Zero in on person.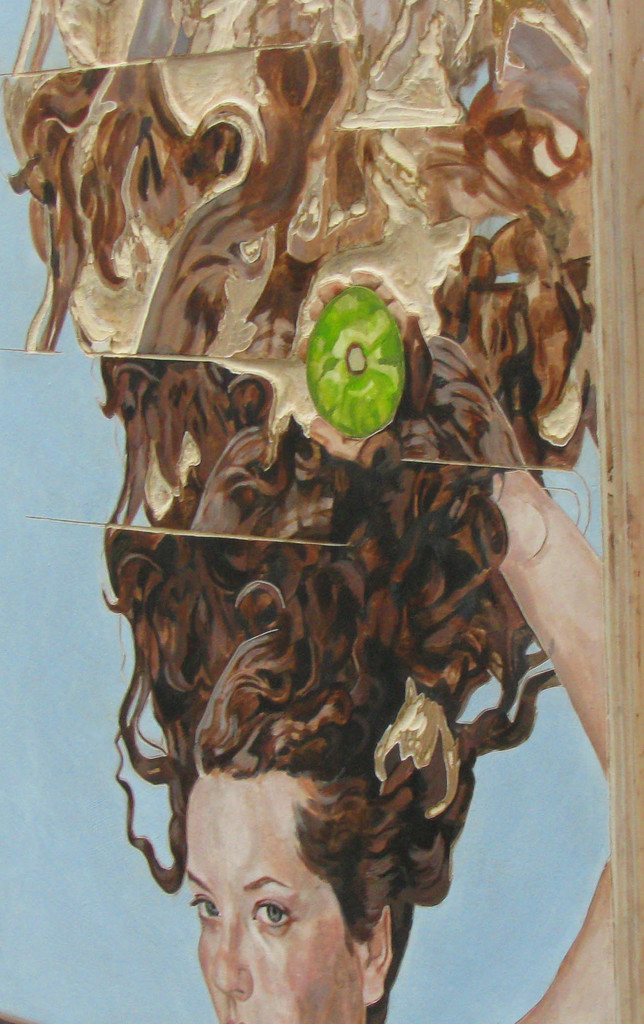
Zeroed in: <region>13, 0, 620, 1023</region>.
